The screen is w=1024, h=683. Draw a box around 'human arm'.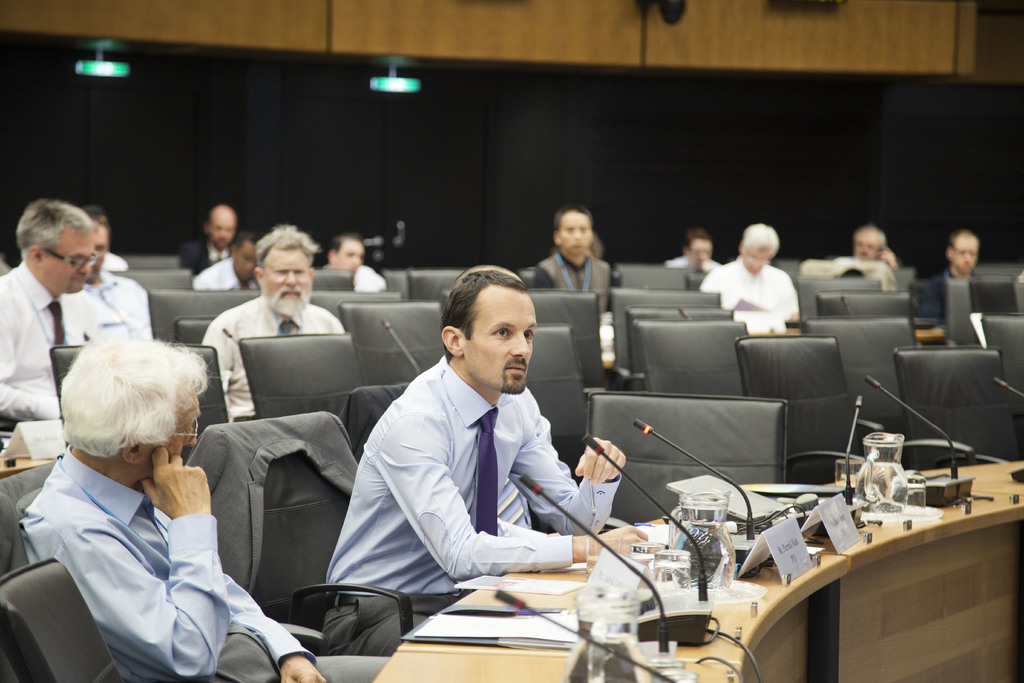
pyautogui.locateOnScreen(393, 391, 656, 591).
